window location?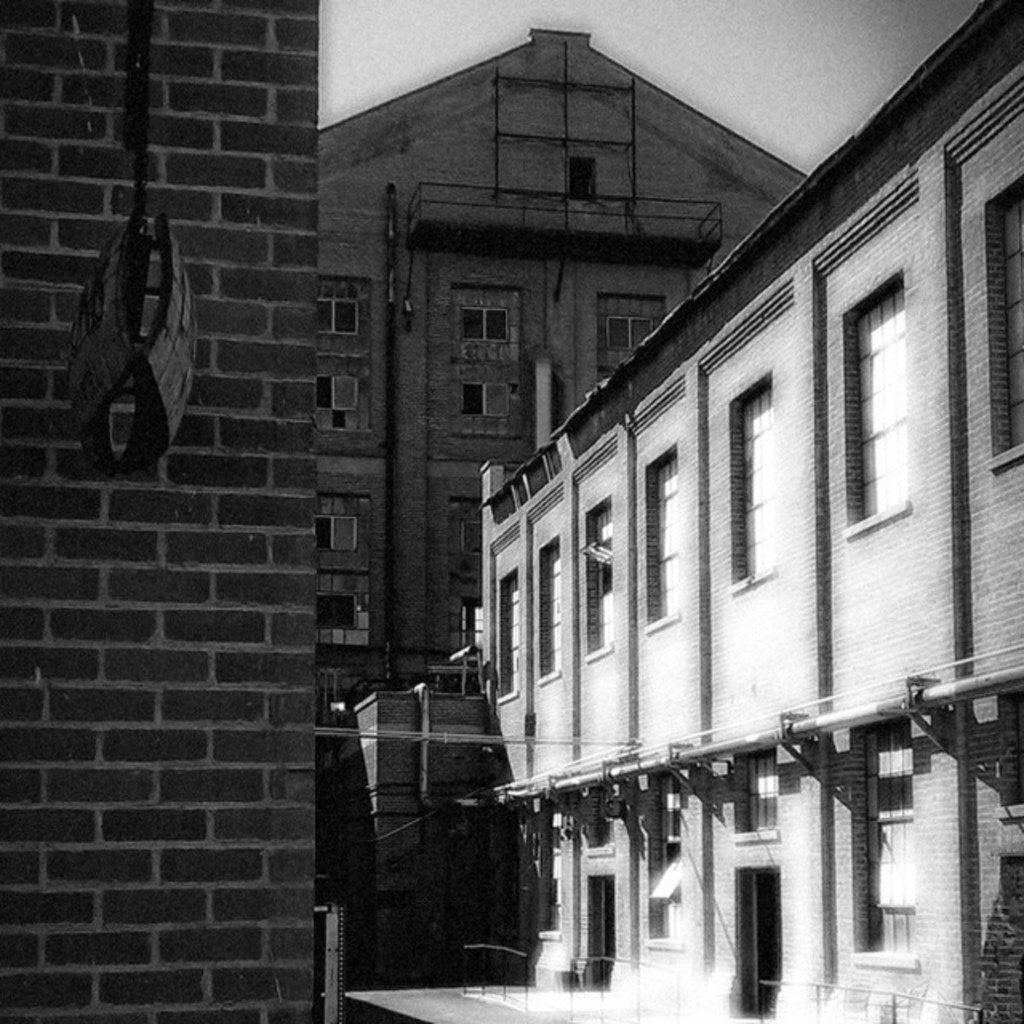
x1=318 y1=507 x2=363 y2=550
